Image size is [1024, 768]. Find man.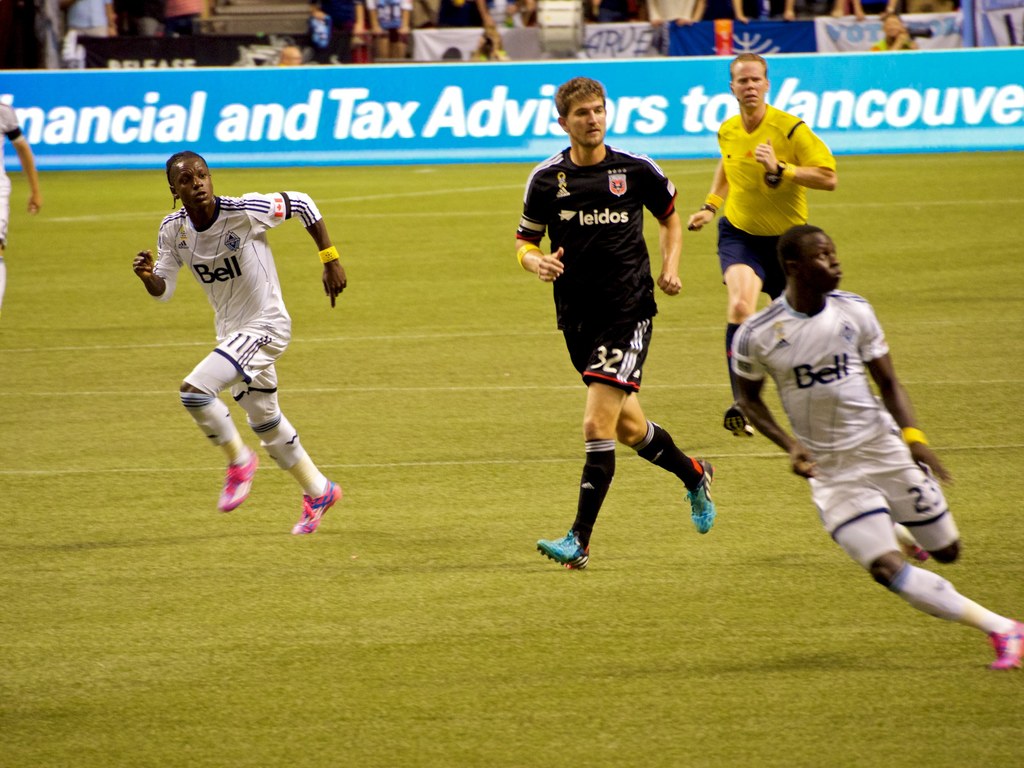
Rect(131, 151, 348, 534).
